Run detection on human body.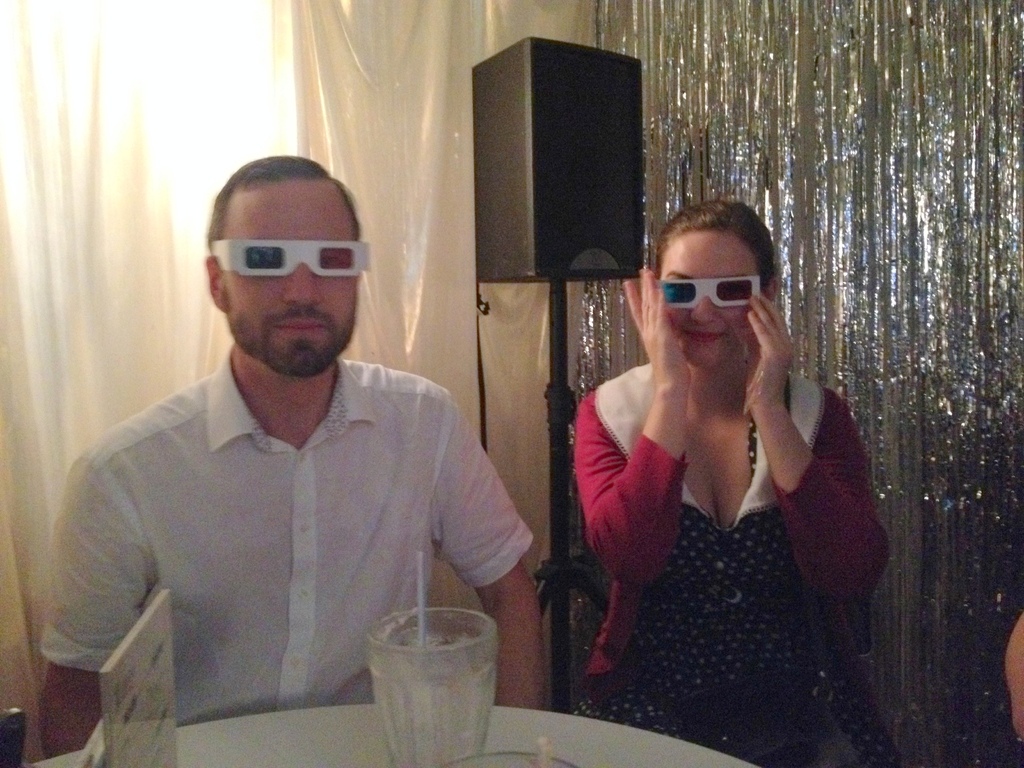
Result: pyautogui.locateOnScreen(569, 214, 874, 733).
